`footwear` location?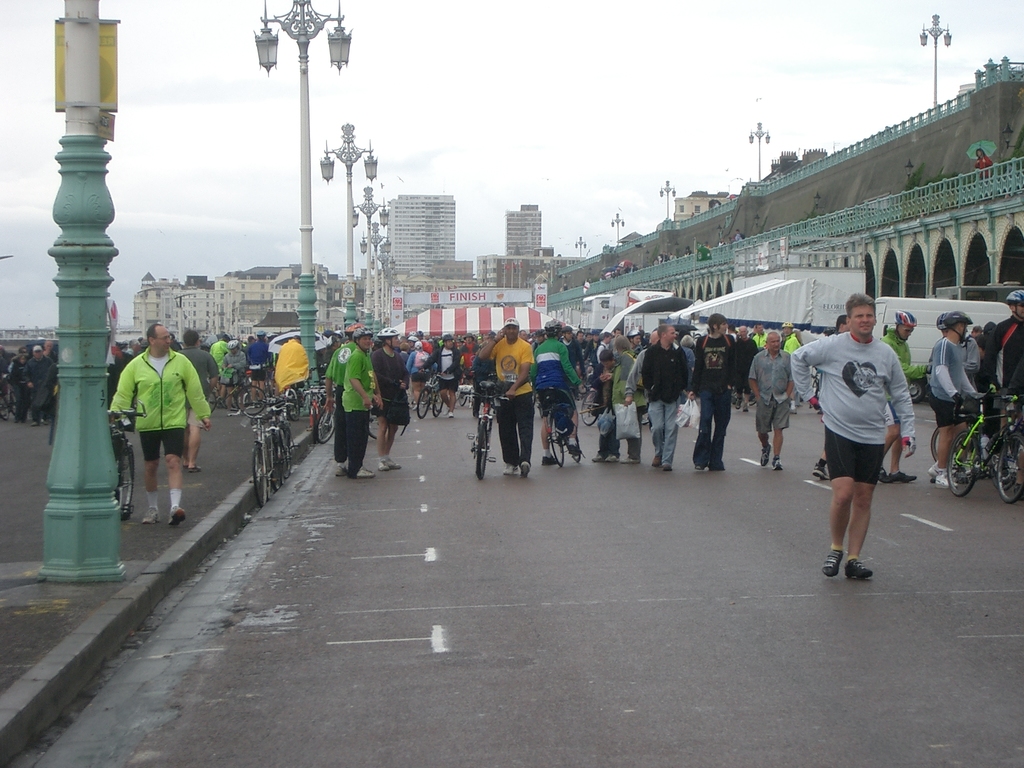
region(541, 456, 558, 466)
